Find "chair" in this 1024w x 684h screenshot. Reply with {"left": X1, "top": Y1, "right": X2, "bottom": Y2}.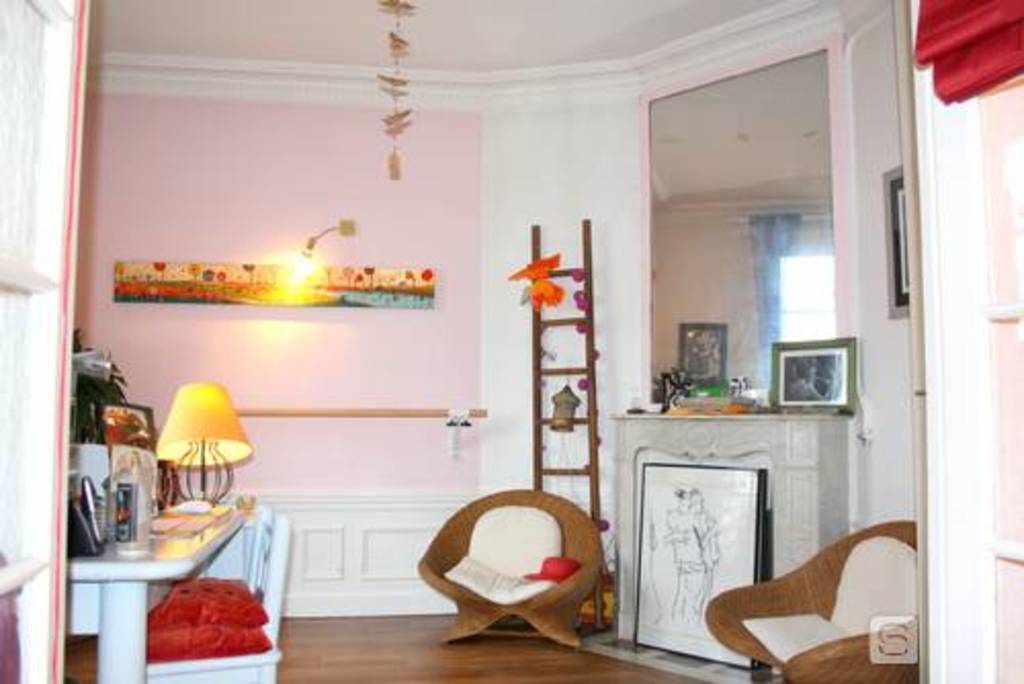
{"left": 143, "top": 506, "right": 293, "bottom": 682}.
